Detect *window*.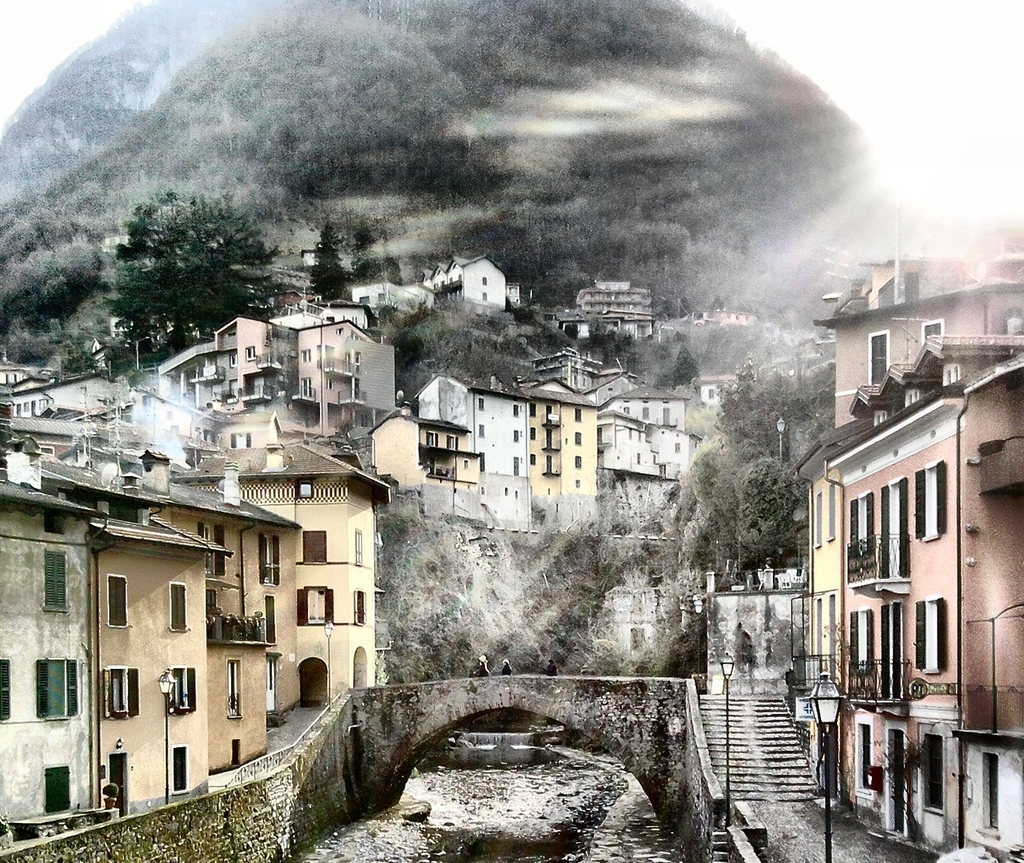
Detected at (left=38, top=657, right=78, bottom=719).
